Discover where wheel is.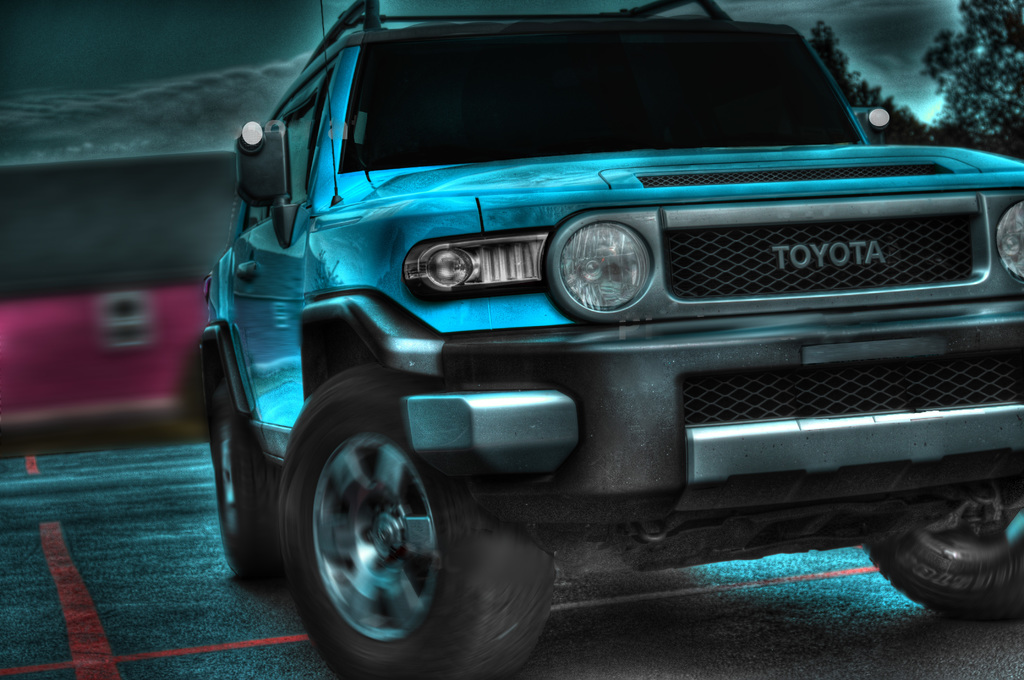
Discovered at <box>860,529,1023,621</box>.
